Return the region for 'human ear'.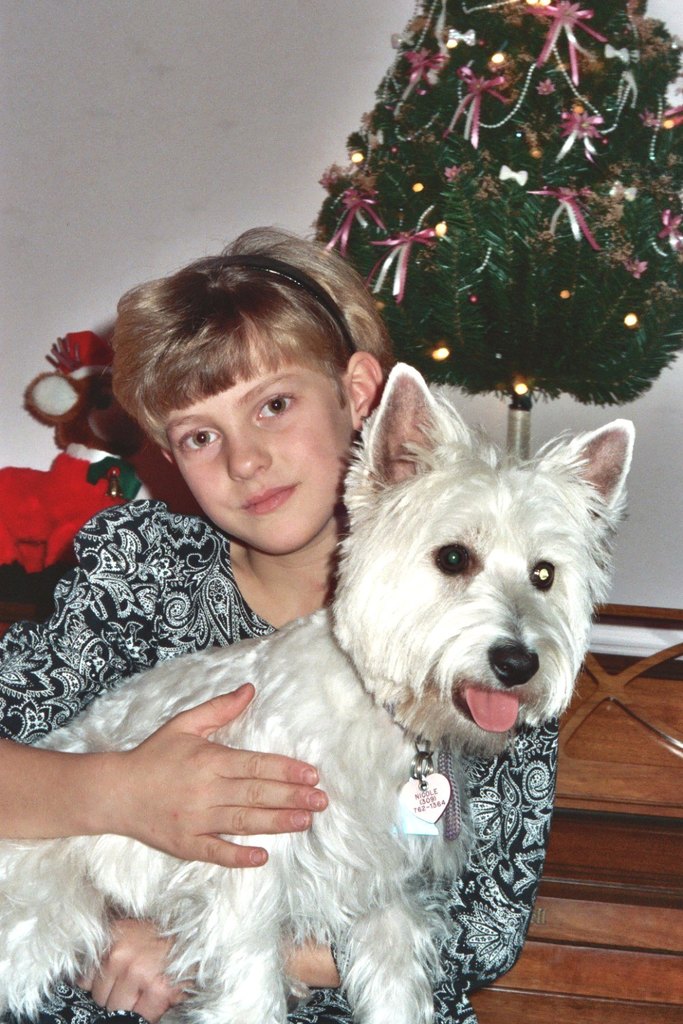
rect(161, 444, 174, 464).
